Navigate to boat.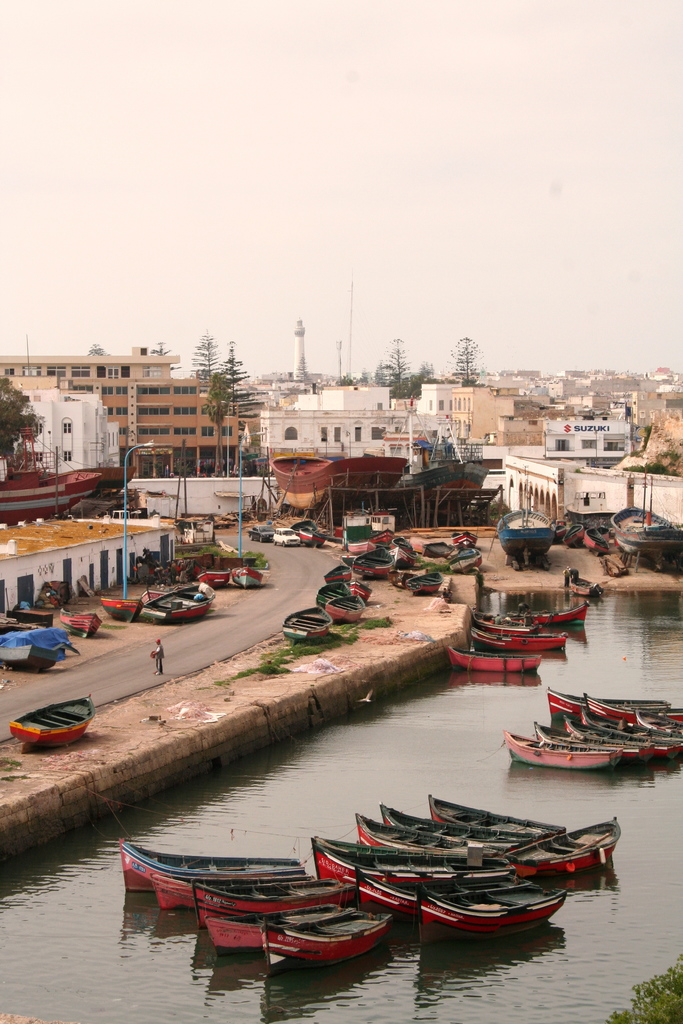
Navigation target: x1=495 y1=509 x2=547 y2=566.
